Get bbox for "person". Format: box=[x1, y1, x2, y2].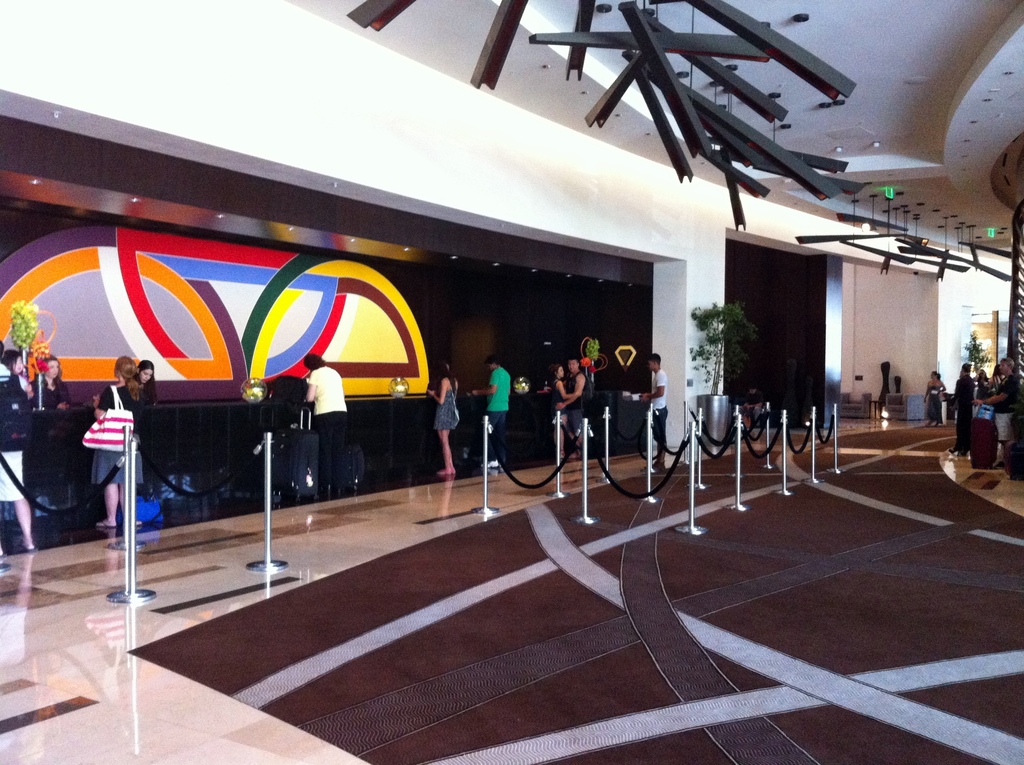
box=[0, 343, 38, 550].
